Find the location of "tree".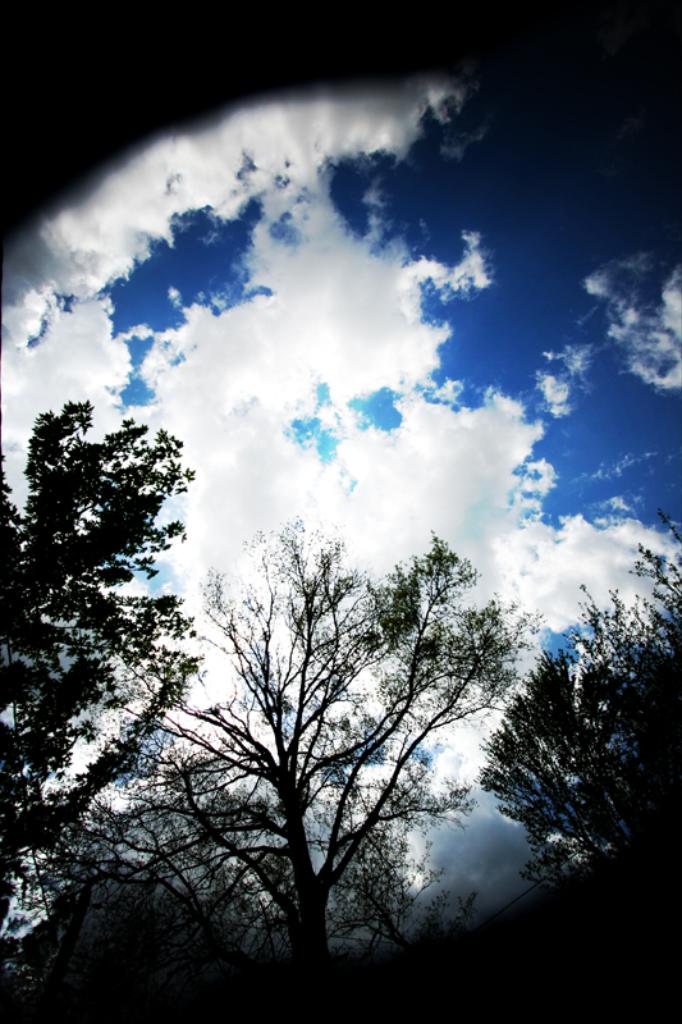
Location: [left=111, top=507, right=548, bottom=973].
